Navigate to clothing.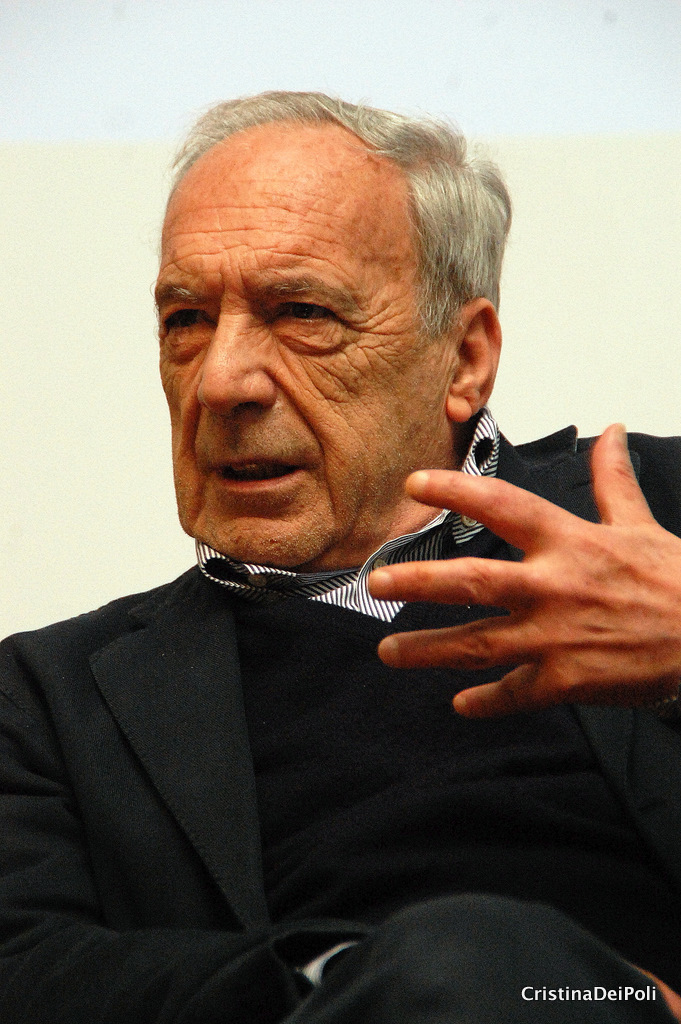
Navigation target: locate(0, 404, 680, 1023).
